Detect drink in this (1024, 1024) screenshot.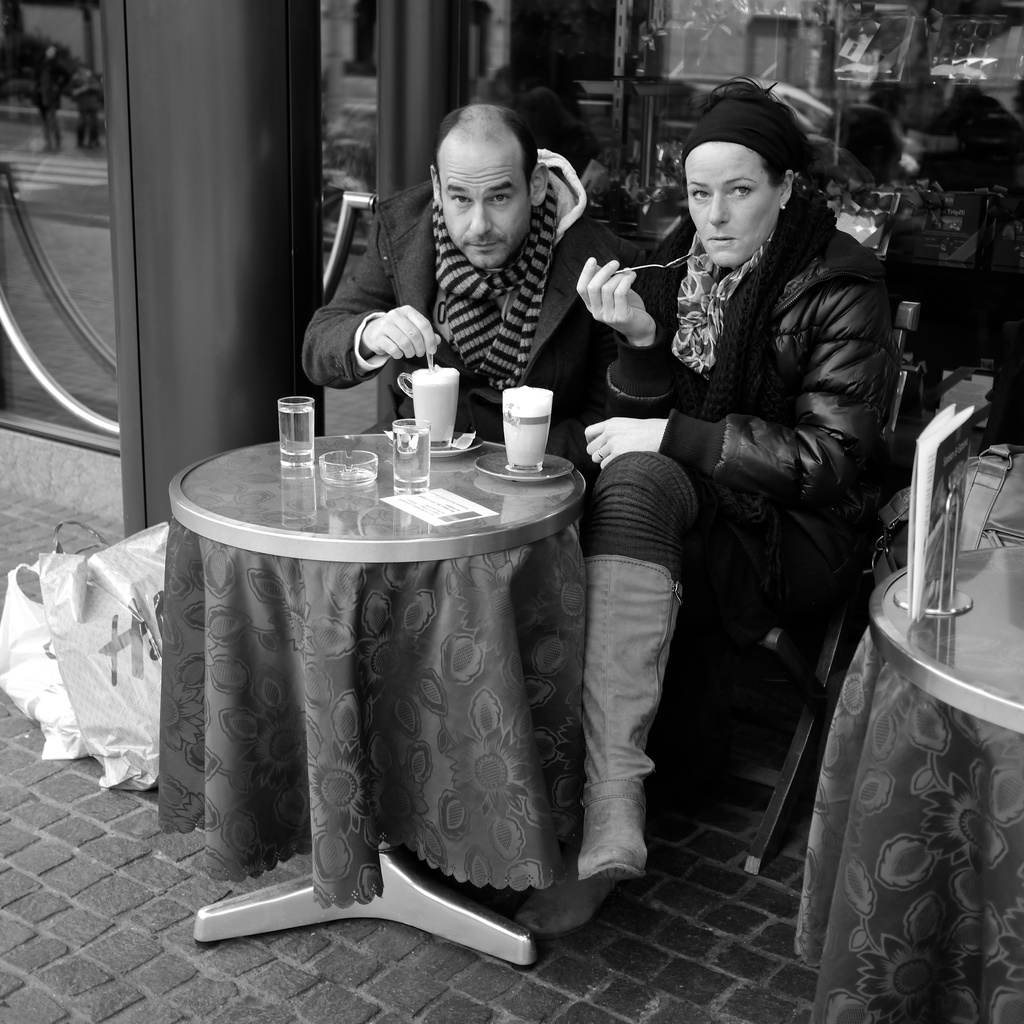
Detection: (x1=410, y1=364, x2=460, y2=443).
